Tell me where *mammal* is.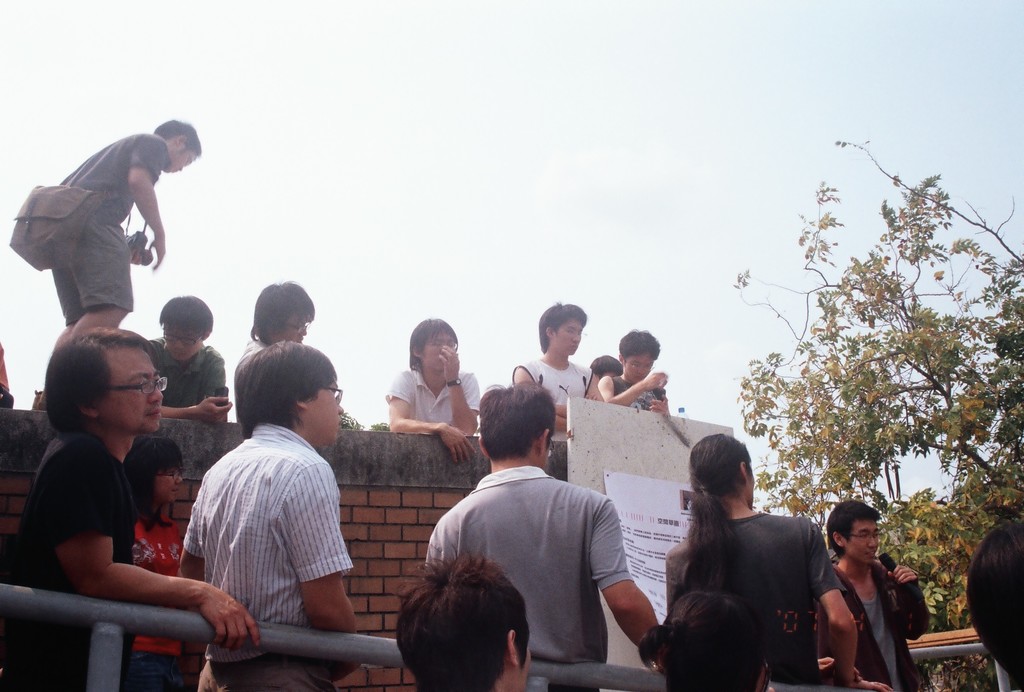
*mammal* is at (x1=643, y1=590, x2=785, y2=691).
